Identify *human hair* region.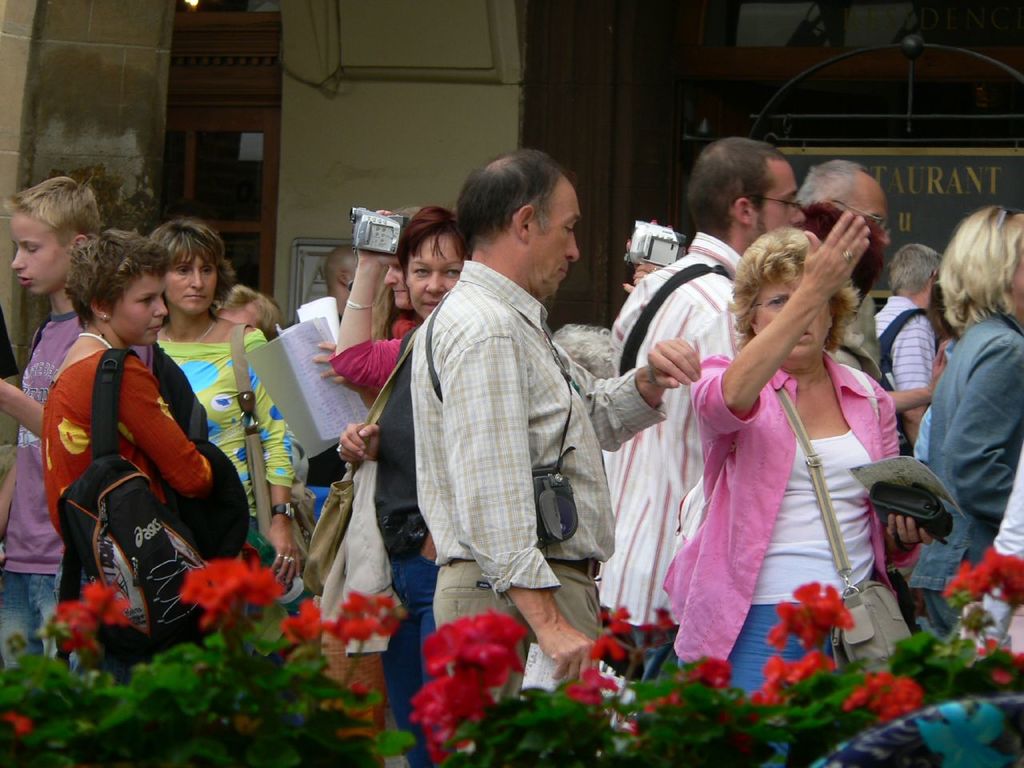
Region: box(213, 282, 285, 346).
